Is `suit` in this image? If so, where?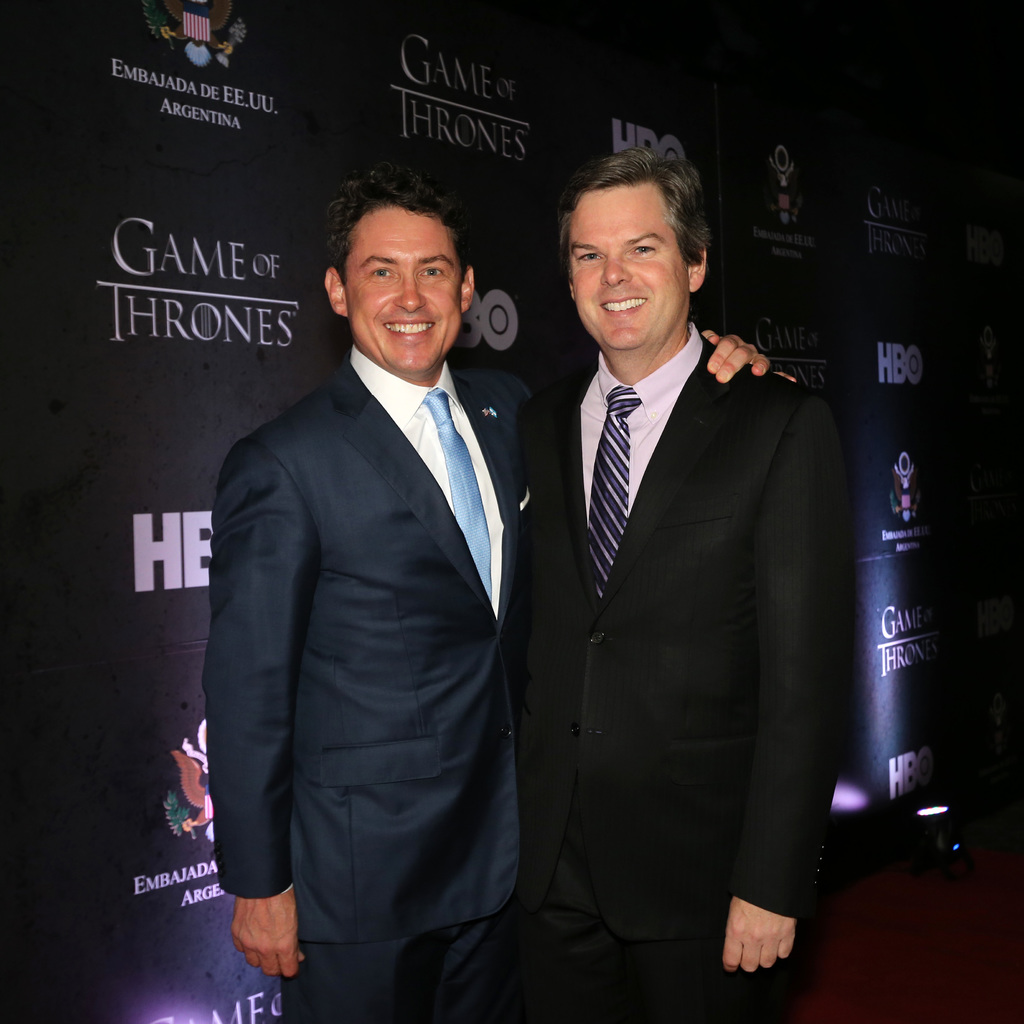
Yes, at bbox(228, 205, 548, 1007).
